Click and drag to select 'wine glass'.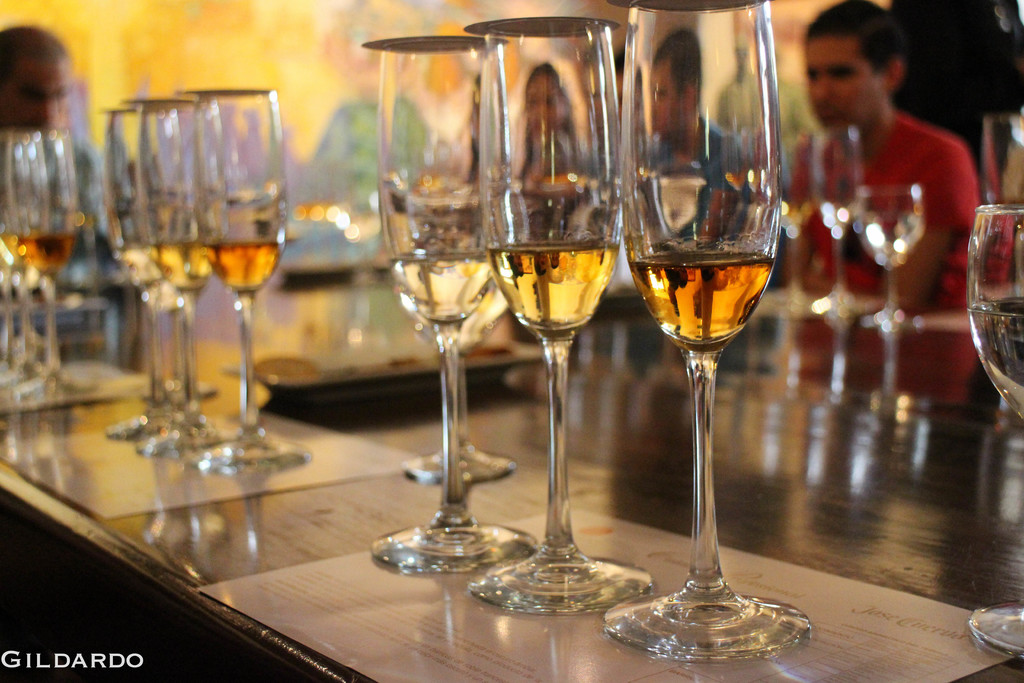
Selection: box=[964, 201, 1023, 657].
